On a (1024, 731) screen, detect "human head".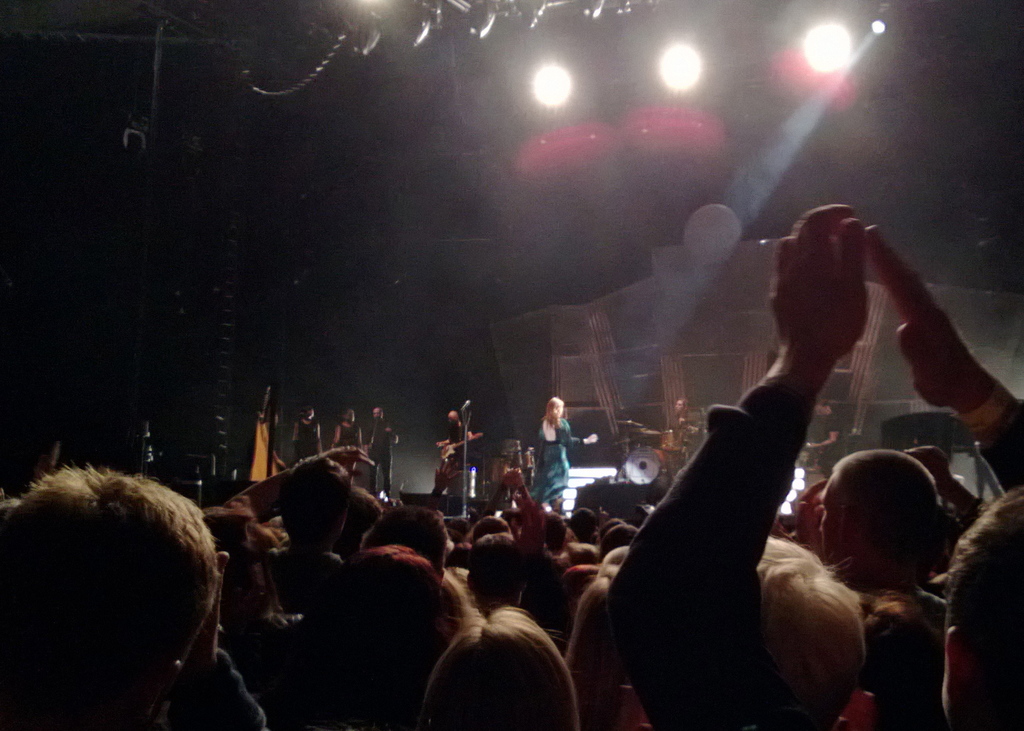
box(370, 406, 382, 422).
